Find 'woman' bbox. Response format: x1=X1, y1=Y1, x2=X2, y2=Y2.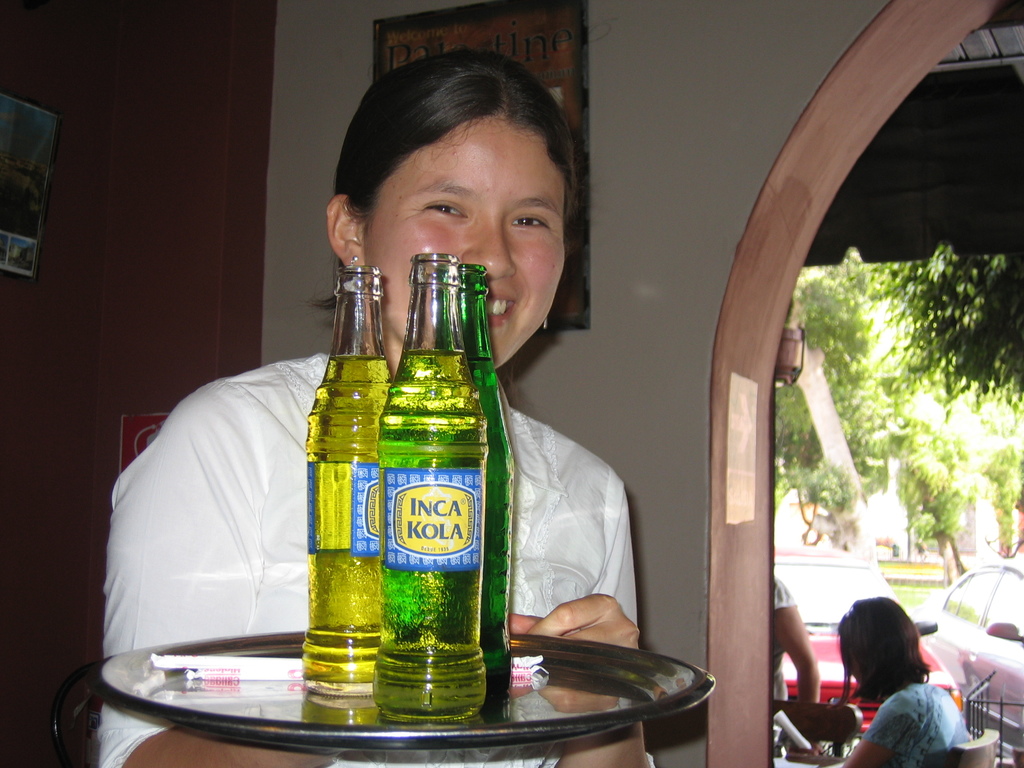
x1=93, y1=44, x2=676, y2=767.
